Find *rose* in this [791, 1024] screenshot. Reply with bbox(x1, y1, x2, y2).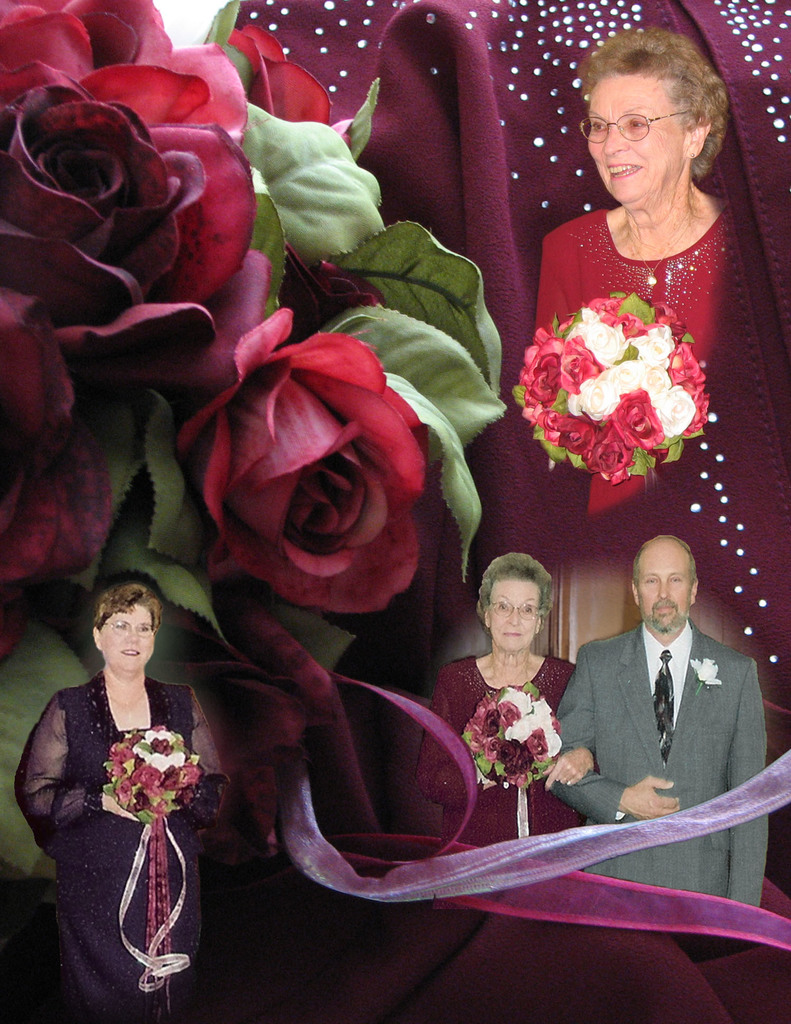
bbox(220, 18, 333, 123).
